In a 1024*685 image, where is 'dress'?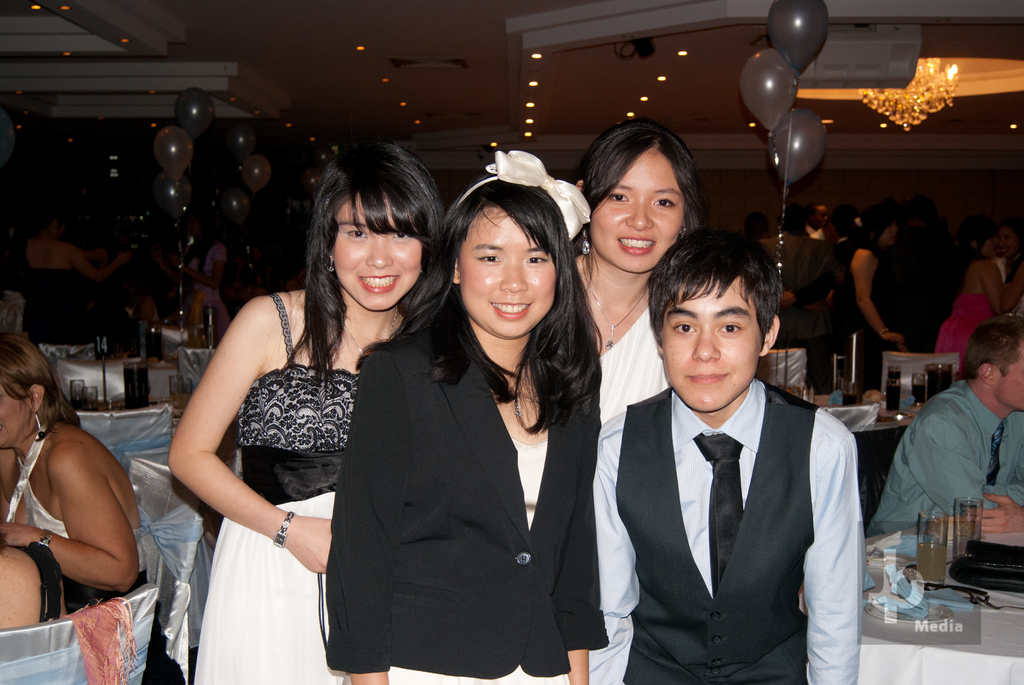
Rect(932, 300, 991, 375).
